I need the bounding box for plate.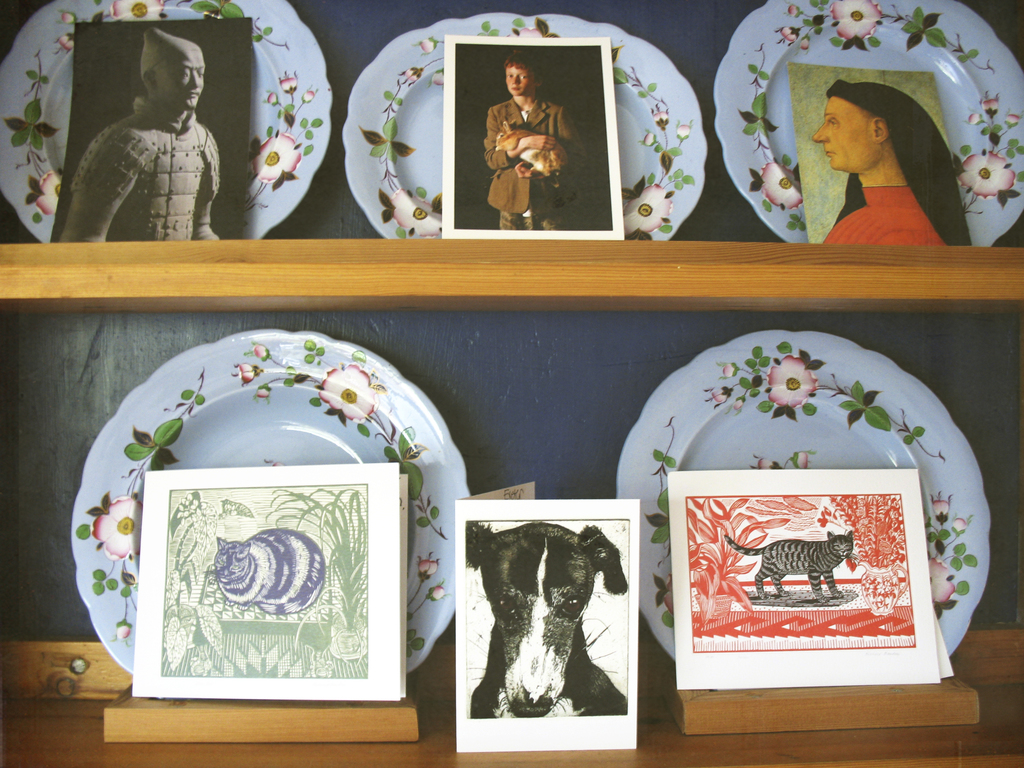
Here it is: bbox=[709, 0, 1023, 248].
